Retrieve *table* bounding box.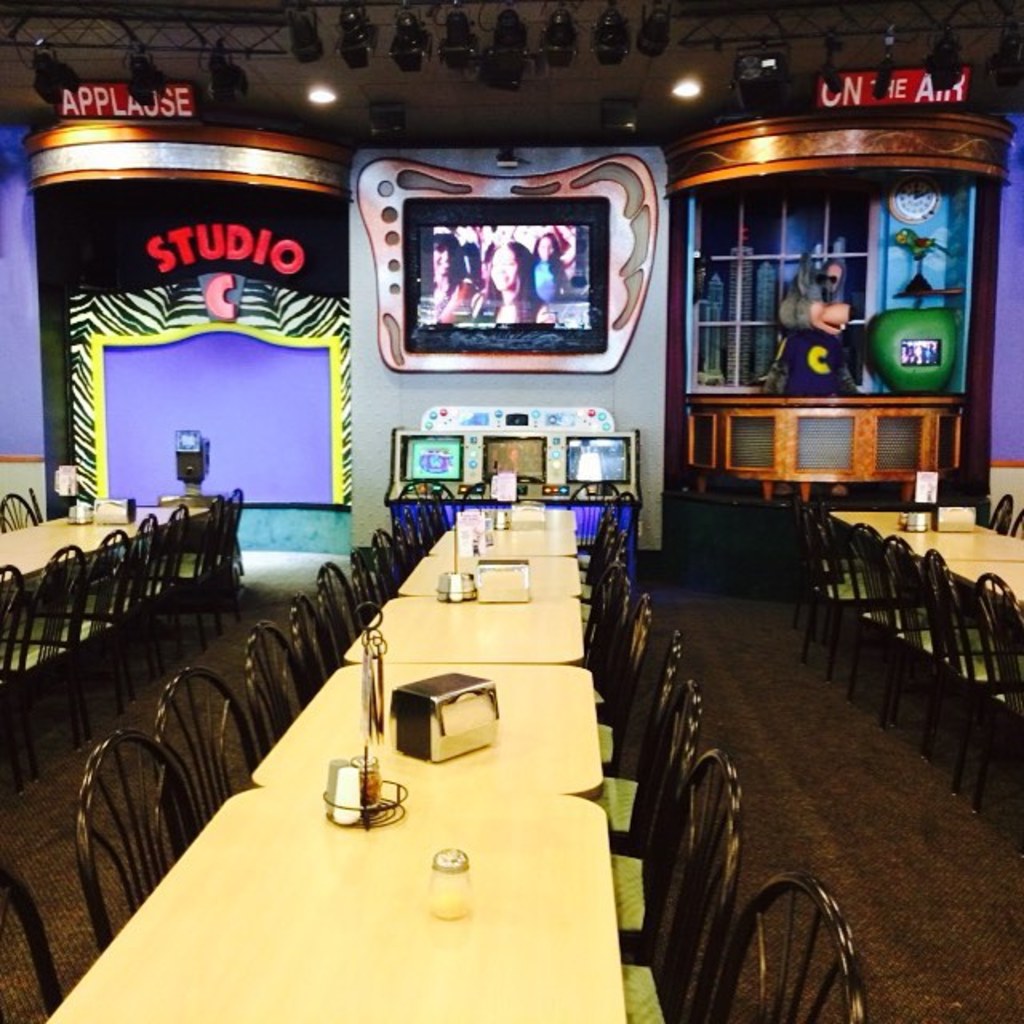
Bounding box: detection(27, 784, 627, 1022).
